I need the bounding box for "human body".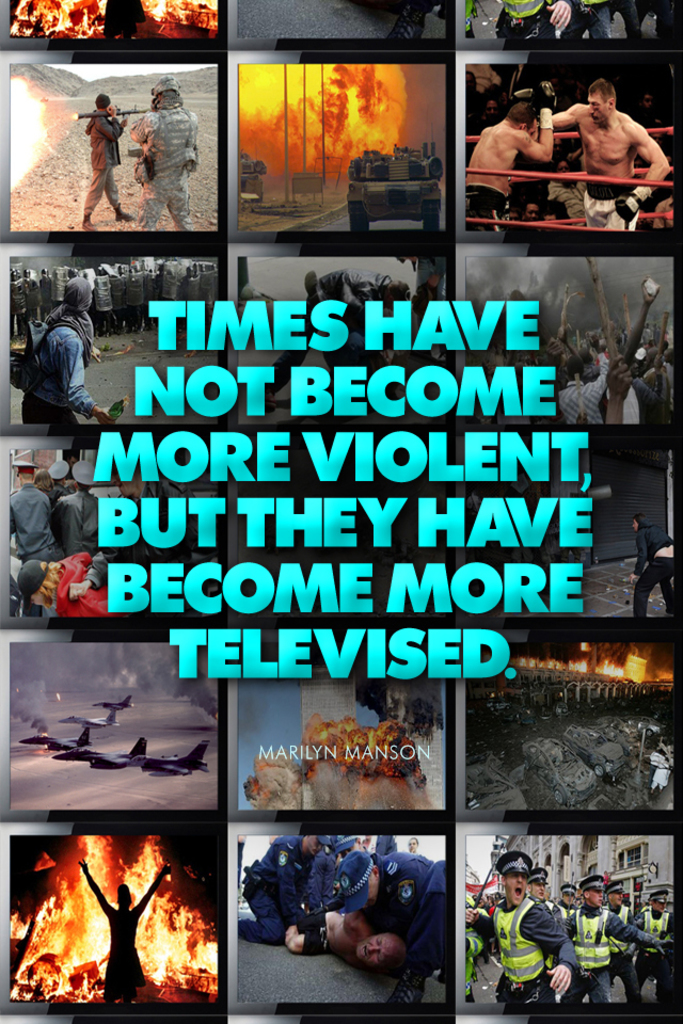
Here it is: region(526, 867, 555, 911).
